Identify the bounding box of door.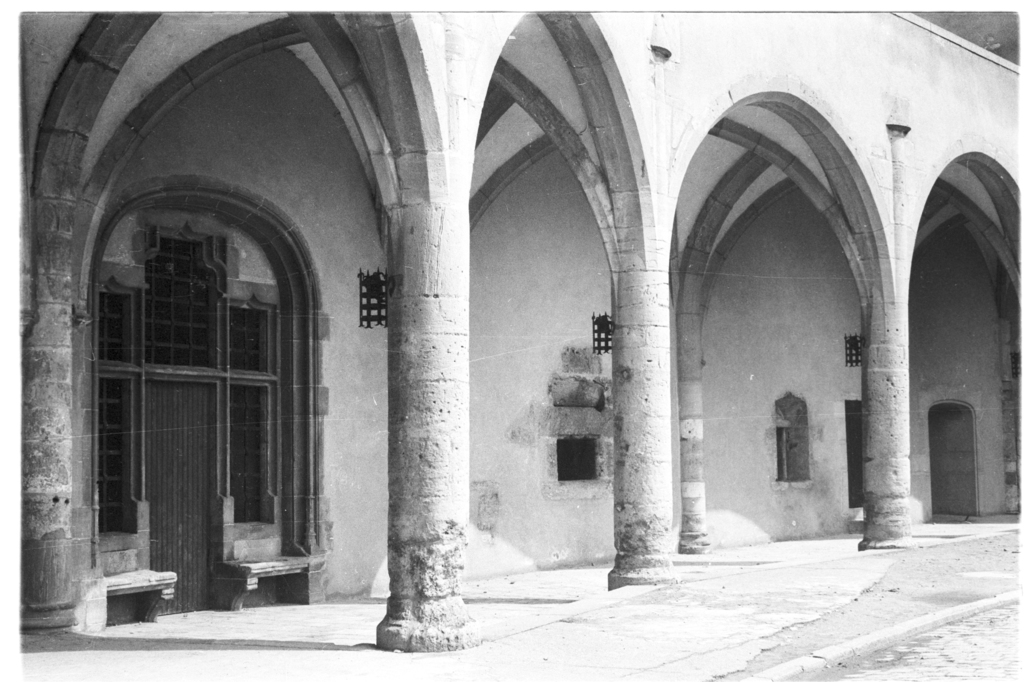
83,222,288,588.
